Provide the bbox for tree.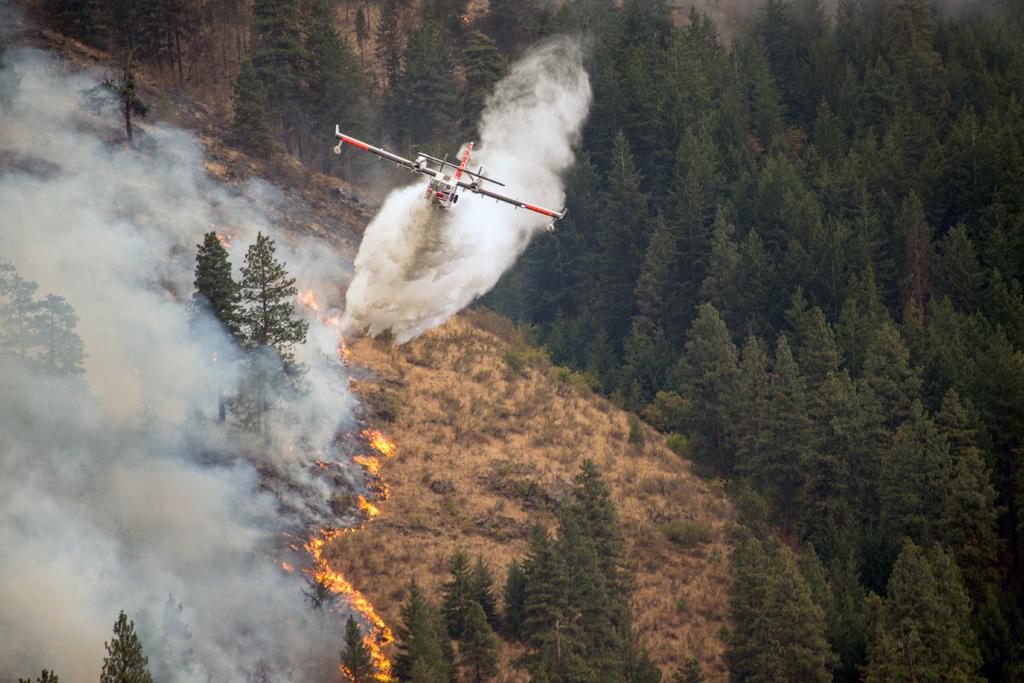
(407,611,448,682).
